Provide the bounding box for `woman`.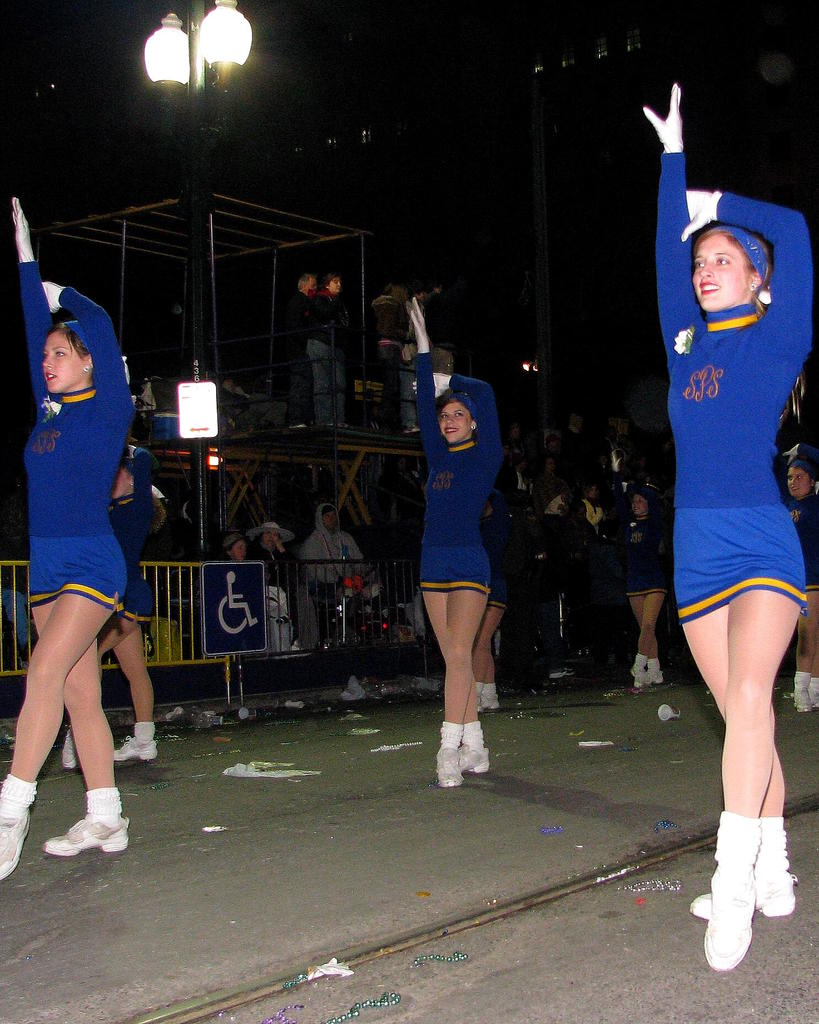
box=[643, 84, 815, 969].
